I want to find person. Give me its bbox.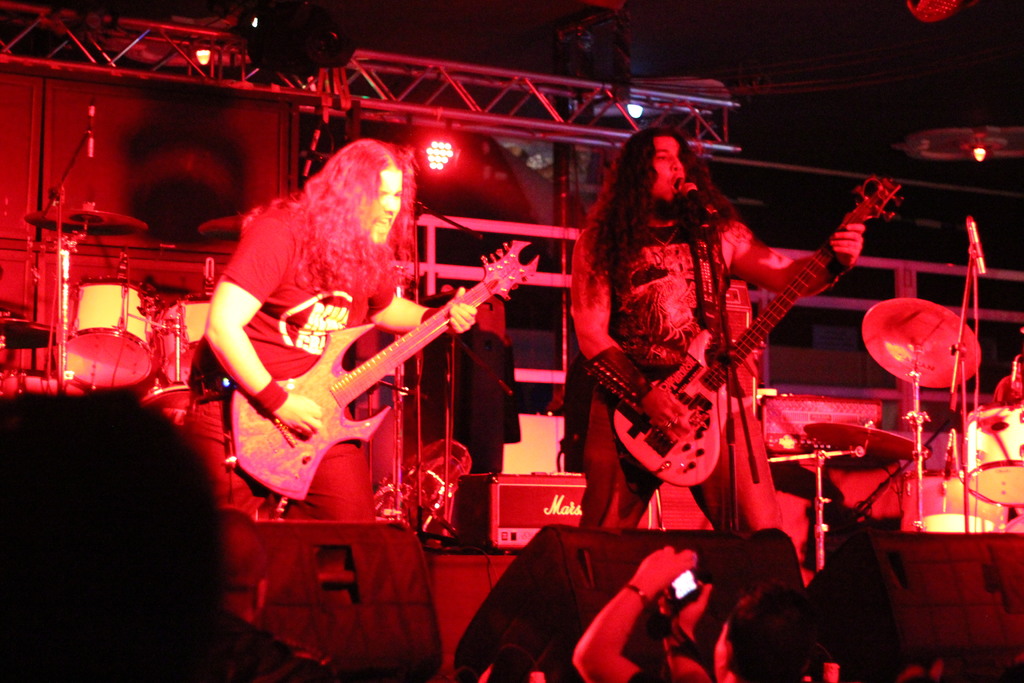
select_region(568, 124, 872, 539).
